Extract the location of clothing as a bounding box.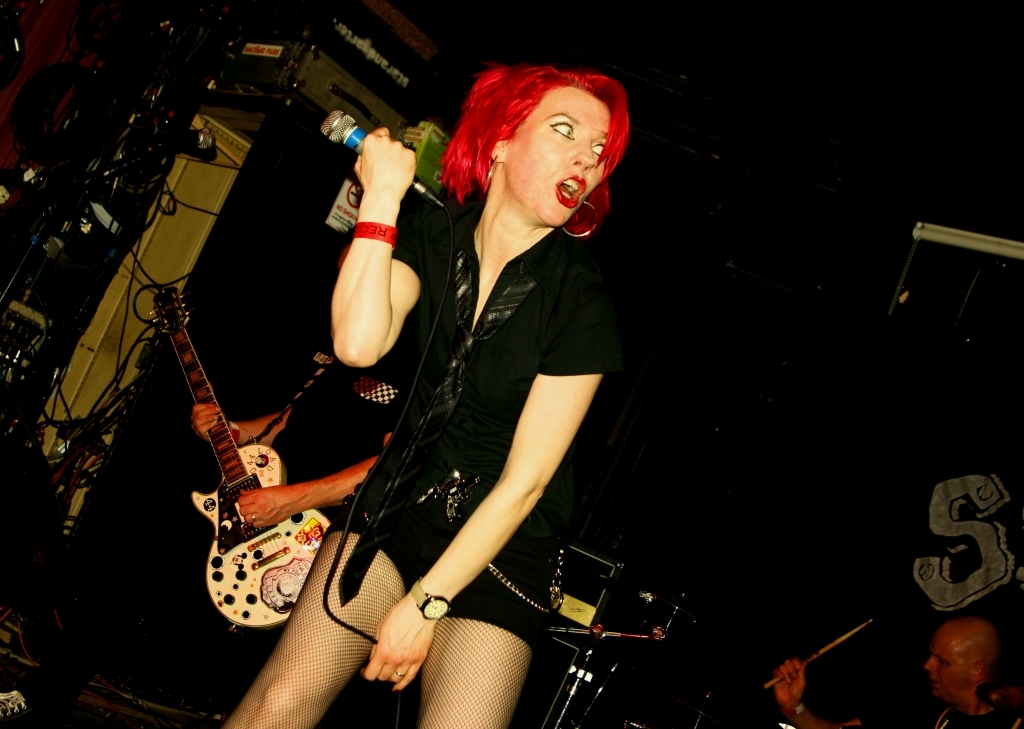
locate(325, 202, 626, 651).
